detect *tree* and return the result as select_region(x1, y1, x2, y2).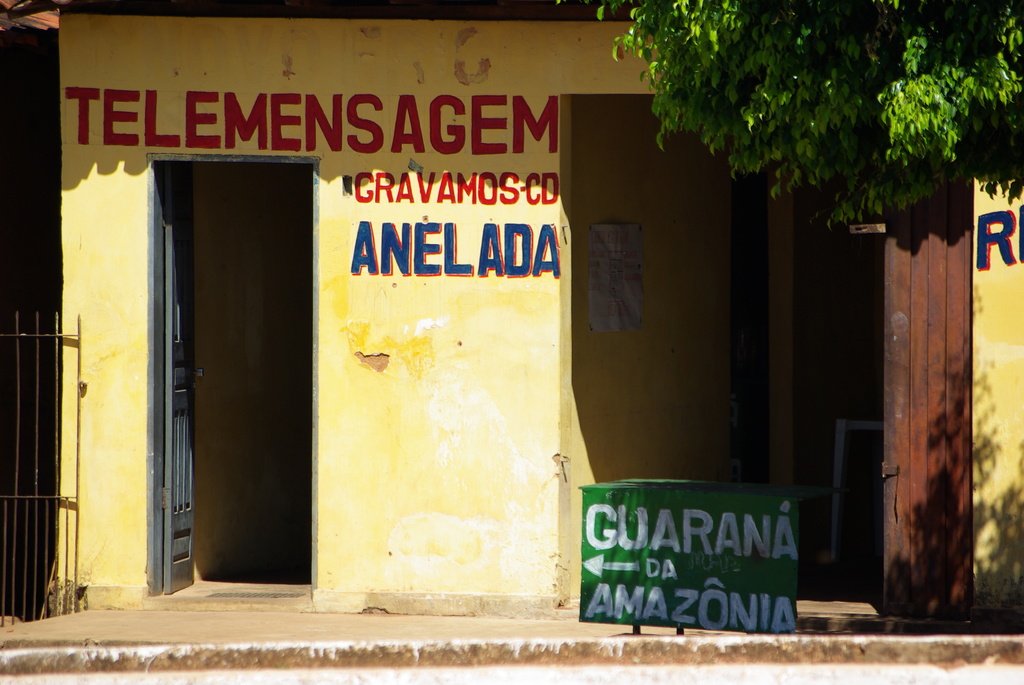
select_region(616, 1, 997, 269).
